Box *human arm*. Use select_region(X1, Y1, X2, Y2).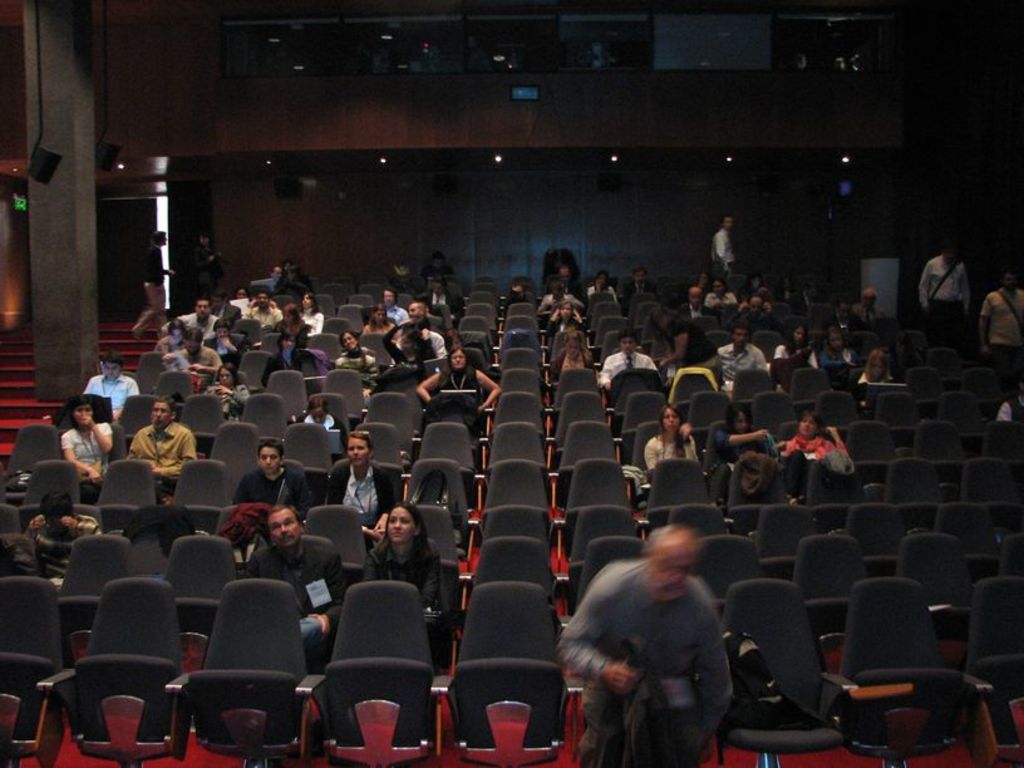
select_region(661, 324, 689, 368).
